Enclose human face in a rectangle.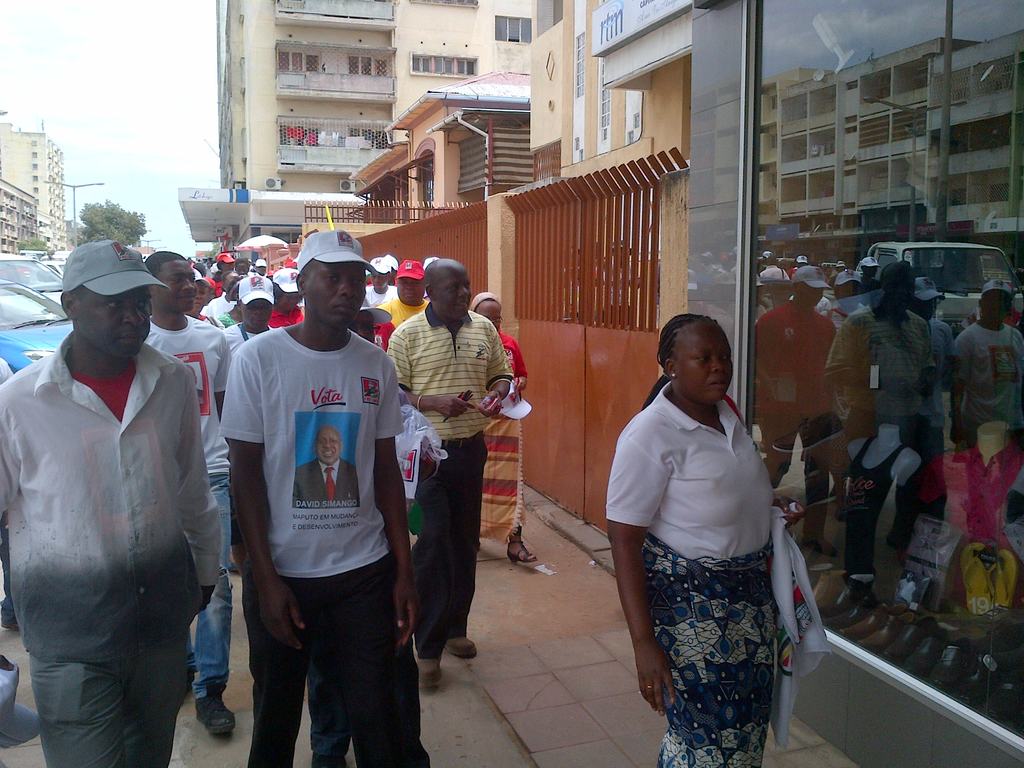
Rect(303, 268, 363, 332).
